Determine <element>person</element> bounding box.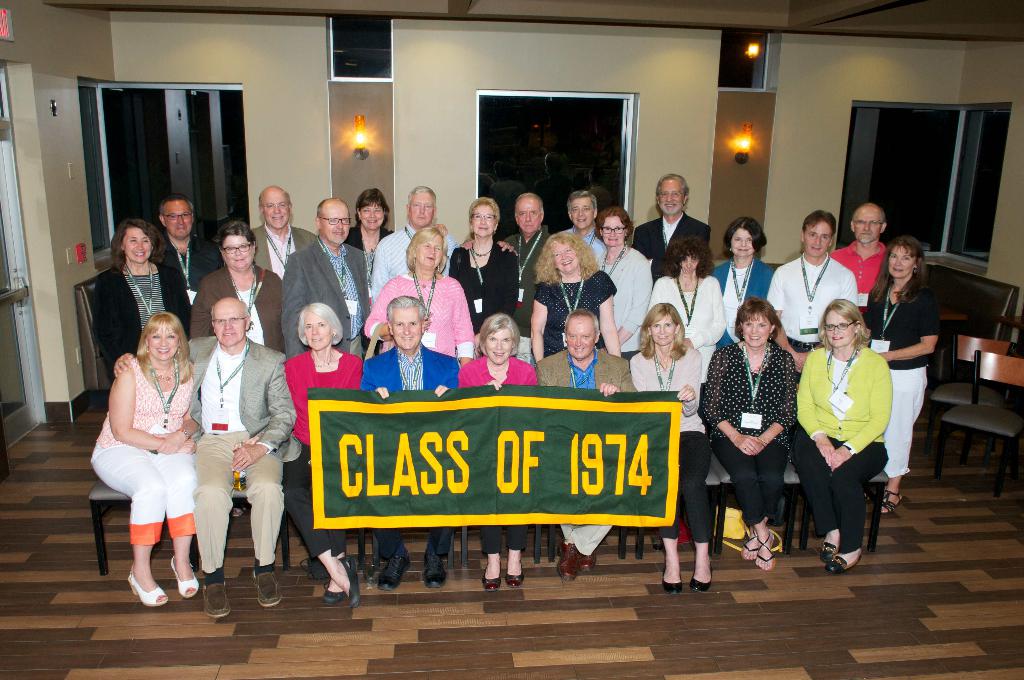
Determined: [x1=810, y1=288, x2=905, y2=579].
